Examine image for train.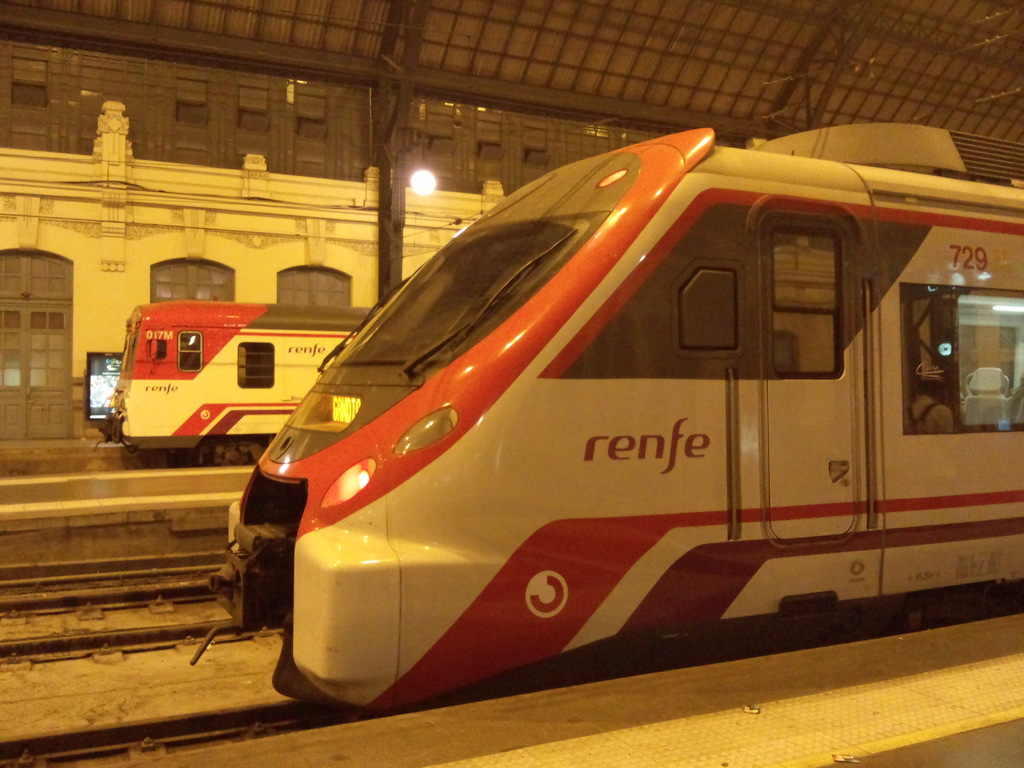
Examination result: left=190, top=118, right=1023, bottom=724.
